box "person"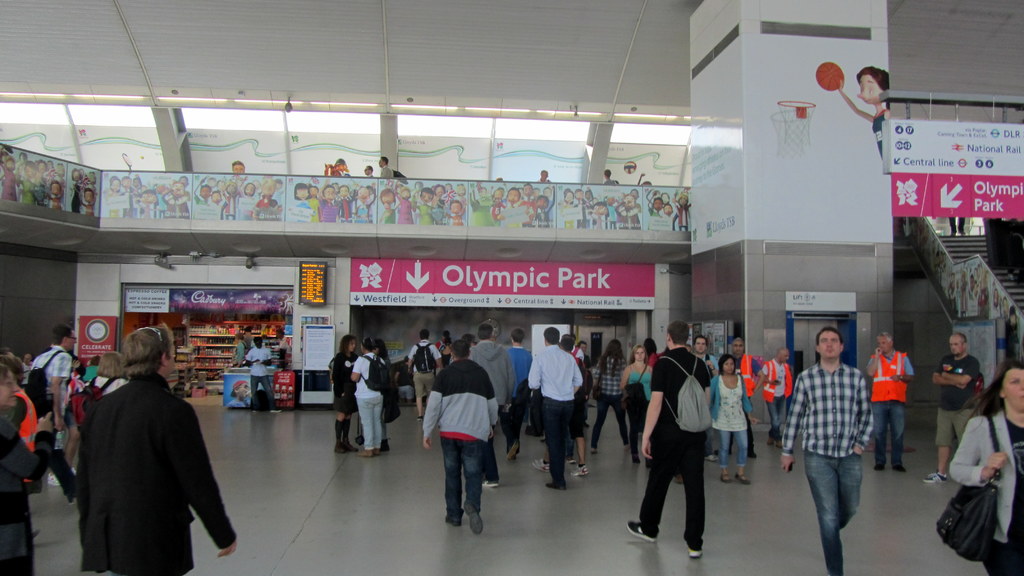
{"left": 332, "top": 156, "right": 350, "bottom": 177}
